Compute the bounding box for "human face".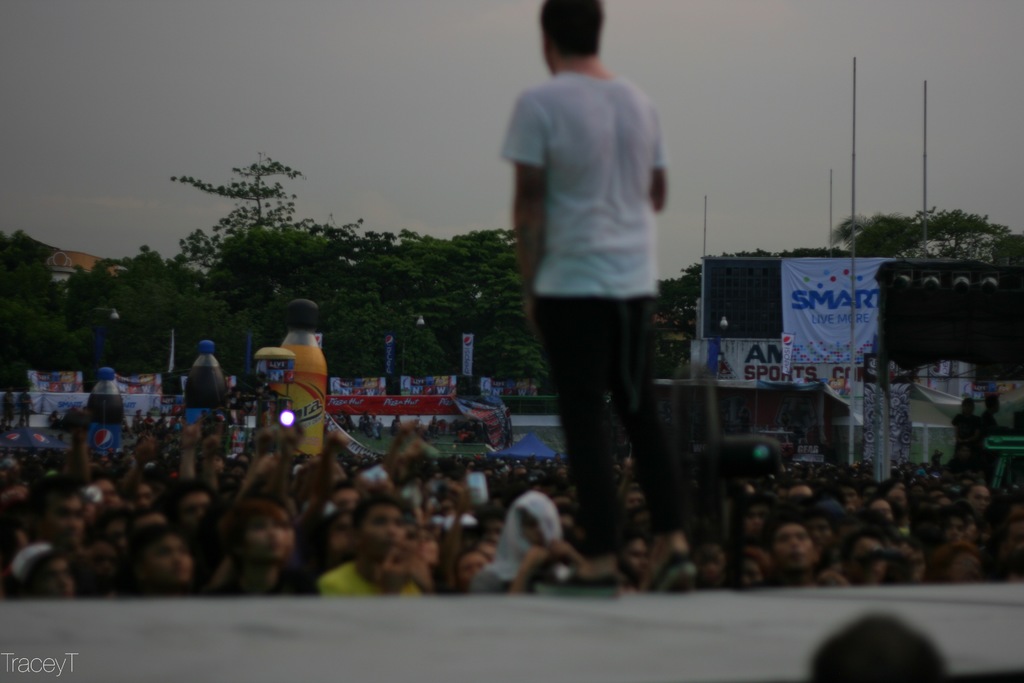
rect(96, 481, 120, 506).
